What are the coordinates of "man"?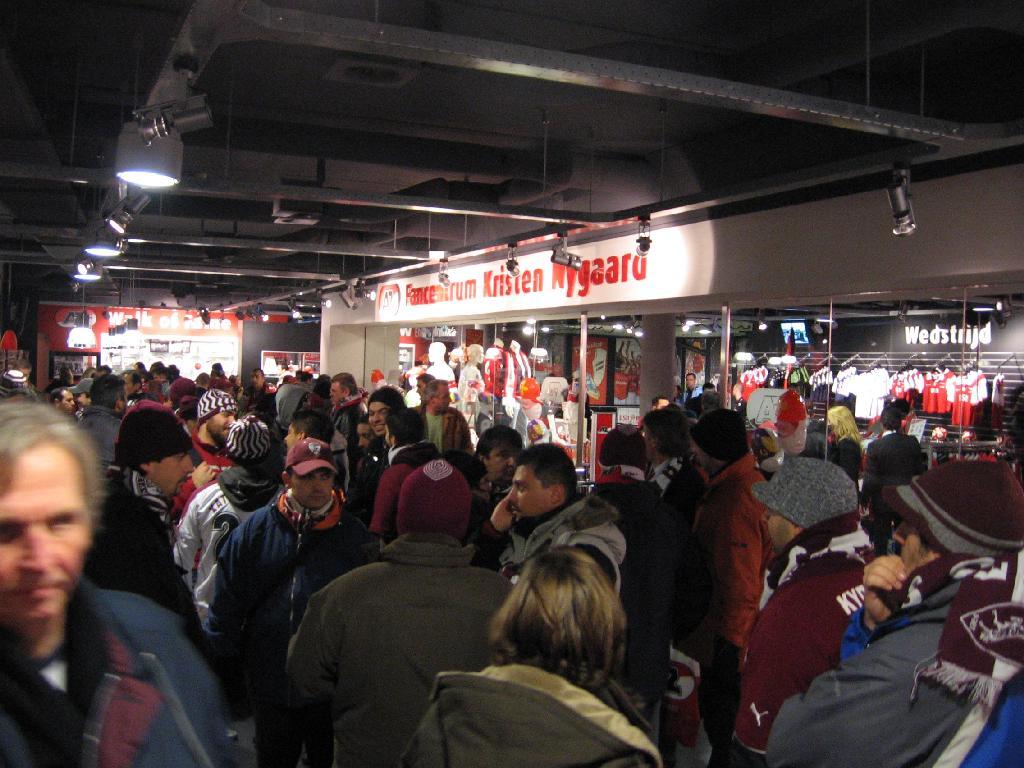
pyautogui.locateOnScreen(0, 401, 226, 767).
